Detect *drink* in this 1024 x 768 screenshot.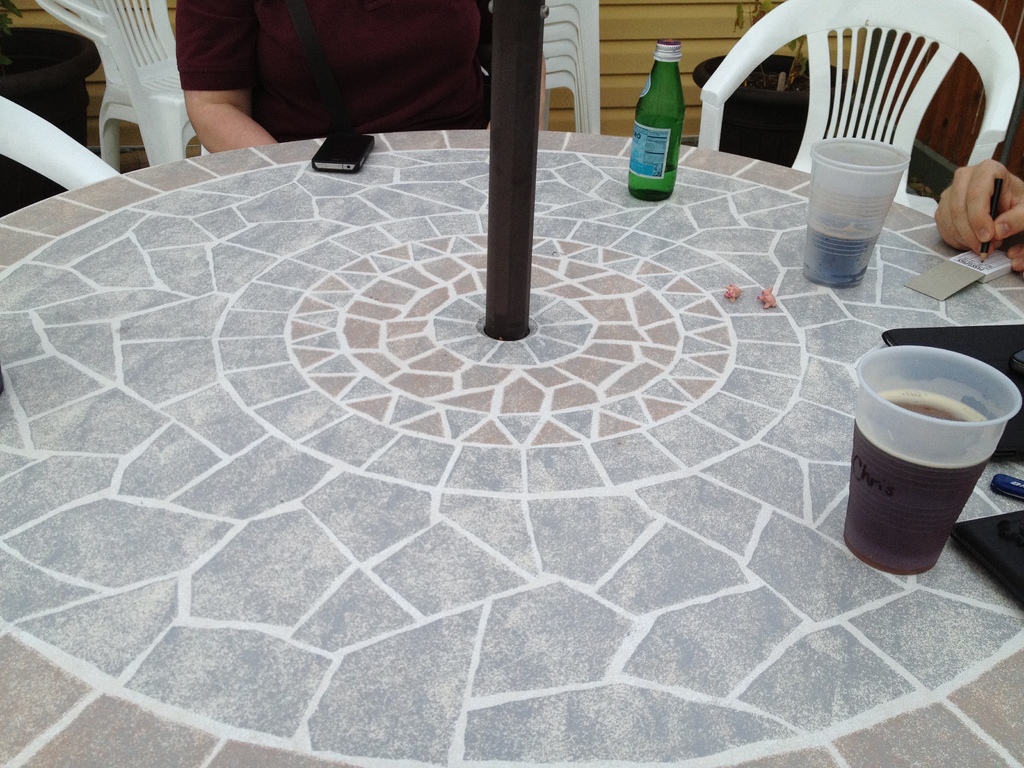
Detection: bbox(805, 216, 878, 286).
